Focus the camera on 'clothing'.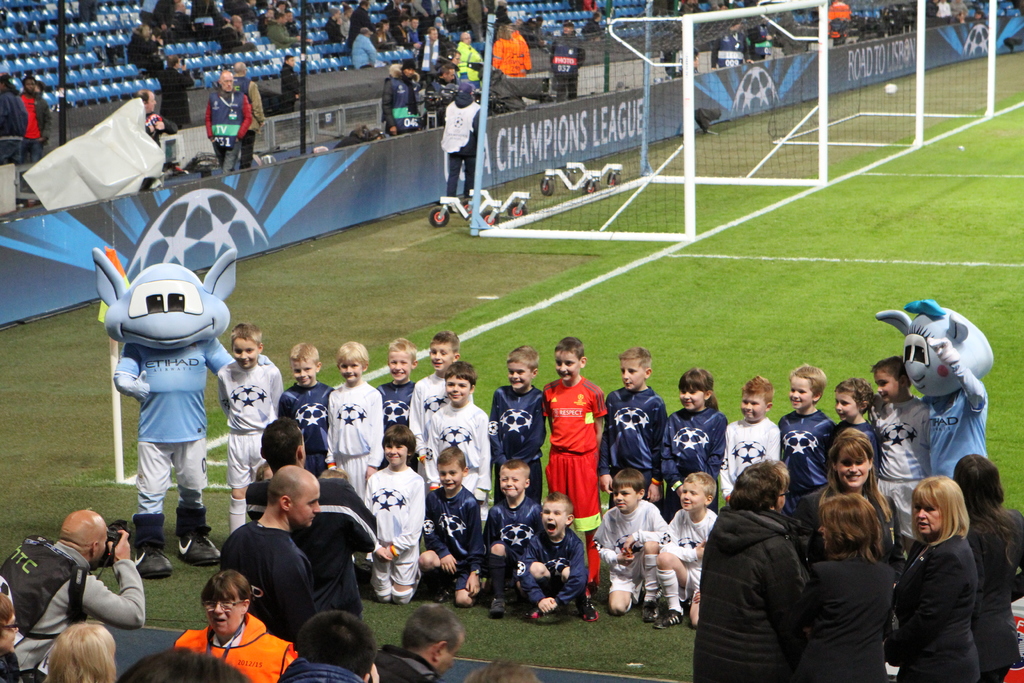
Focus region: box=[751, 29, 771, 63].
